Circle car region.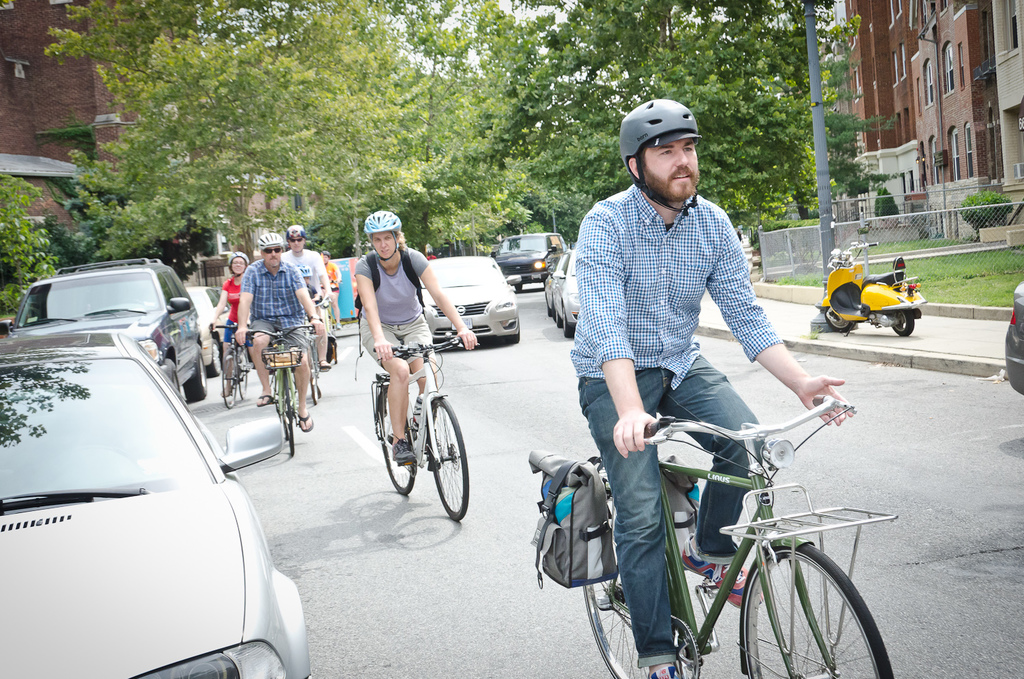
Region: x1=551, y1=249, x2=580, y2=340.
